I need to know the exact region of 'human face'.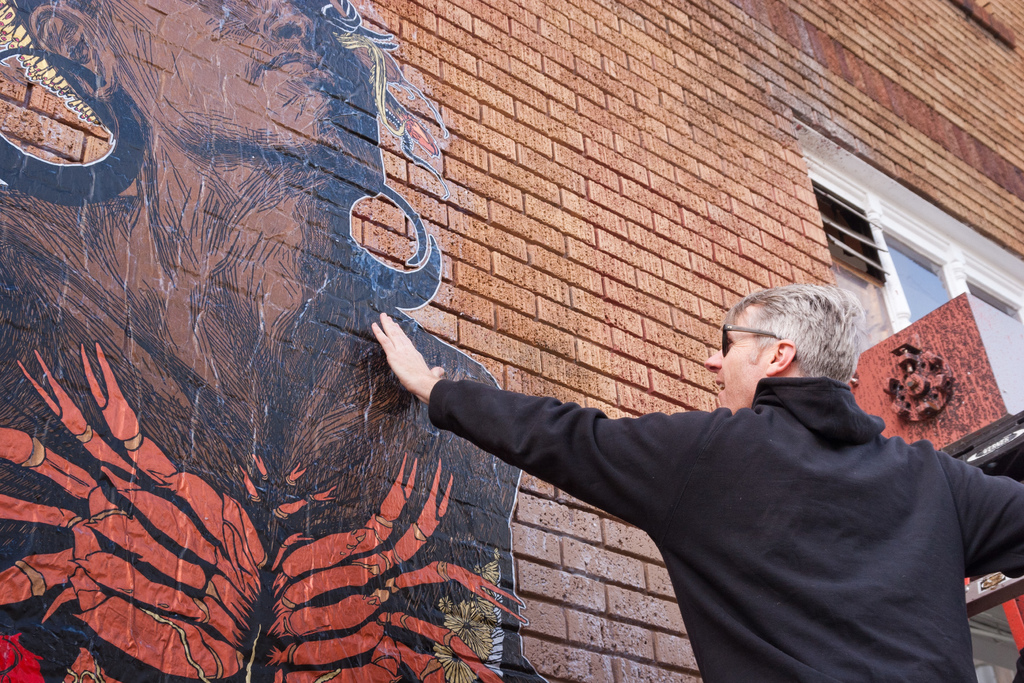
Region: 707/304/774/419.
